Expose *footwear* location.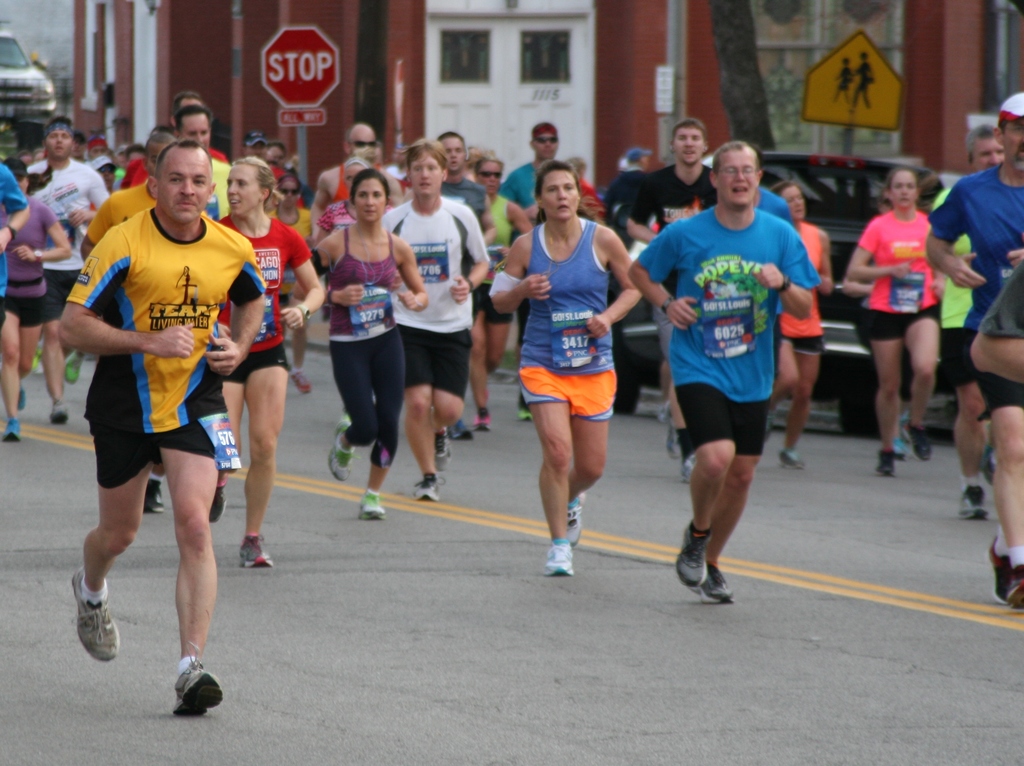
Exposed at (474,409,492,432).
